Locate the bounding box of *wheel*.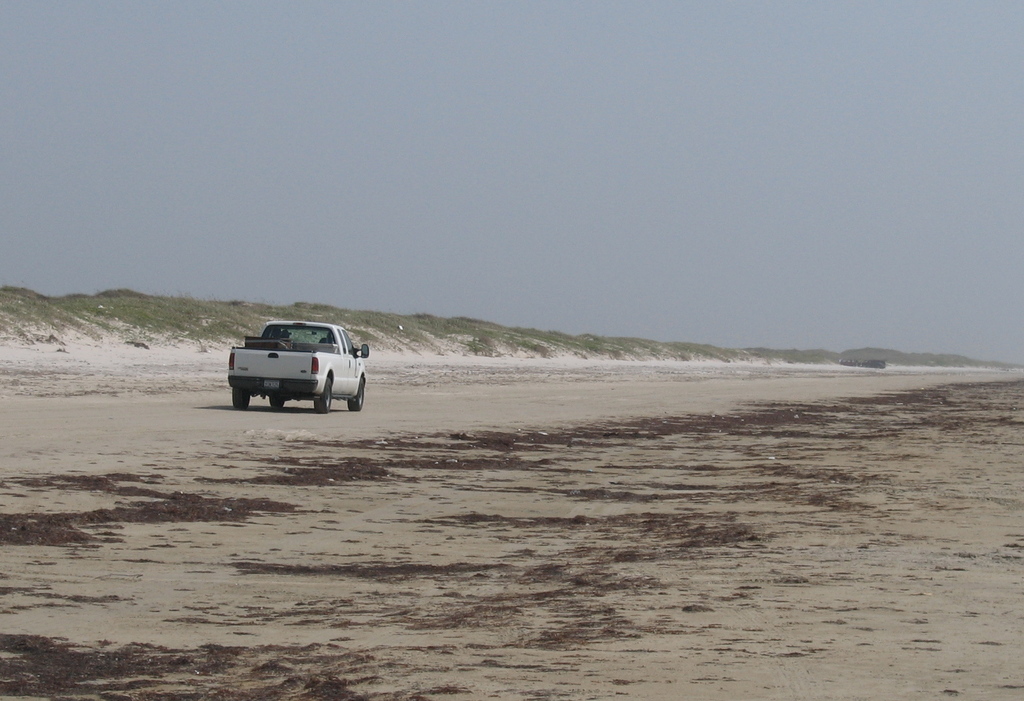
Bounding box: [x1=229, y1=387, x2=252, y2=418].
